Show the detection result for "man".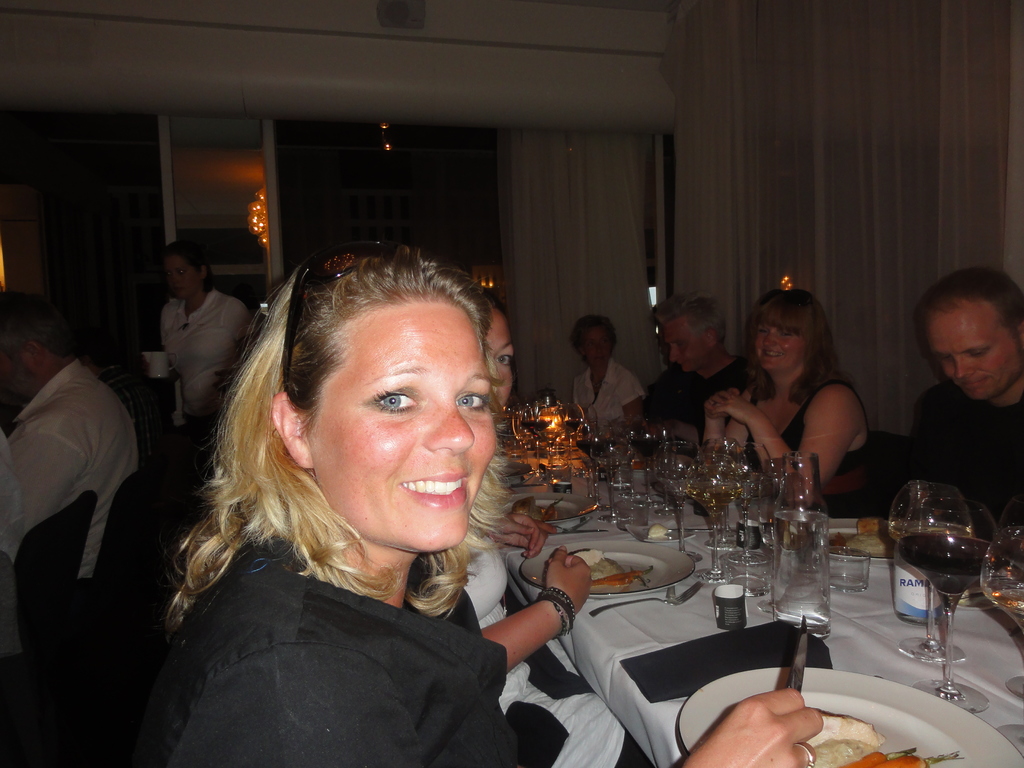
643 291 759 447.
